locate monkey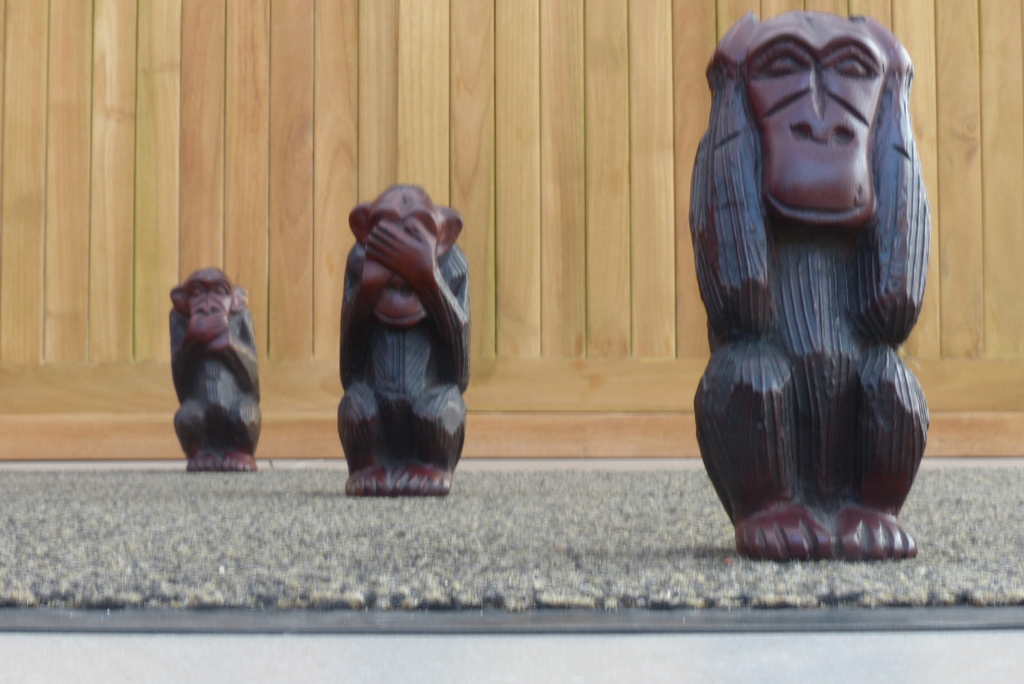
{"x1": 321, "y1": 175, "x2": 496, "y2": 510}
